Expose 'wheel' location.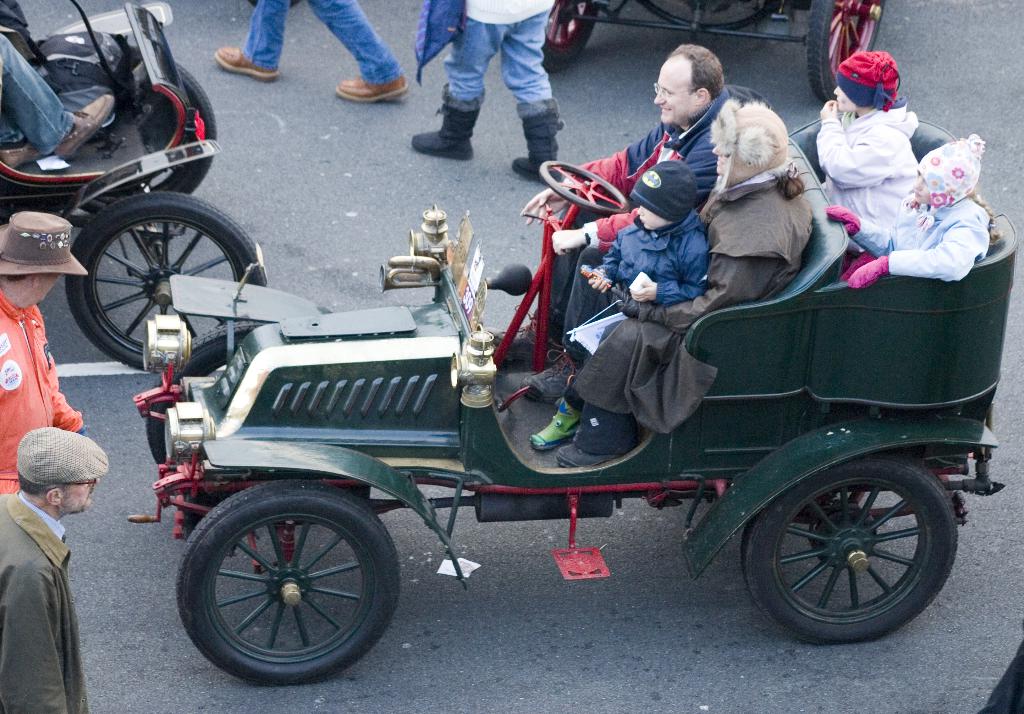
Exposed at {"left": 537, "top": 159, "right": 631, "bottom": 222}.
